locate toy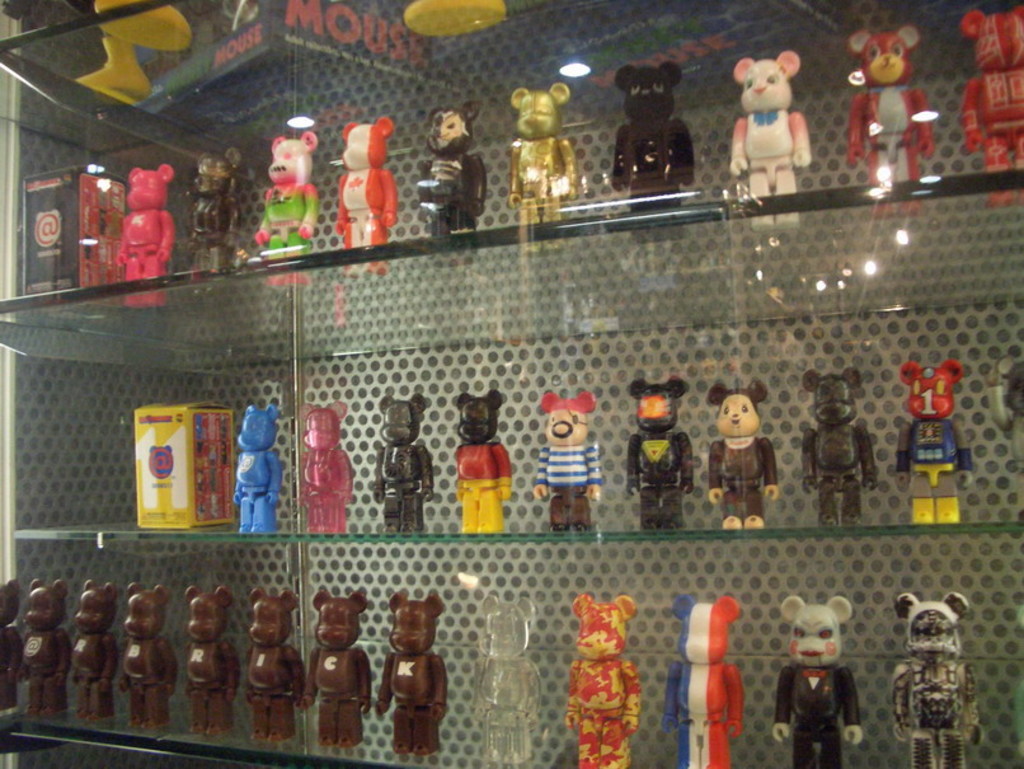
bbox(662, 597, 746, 768)
